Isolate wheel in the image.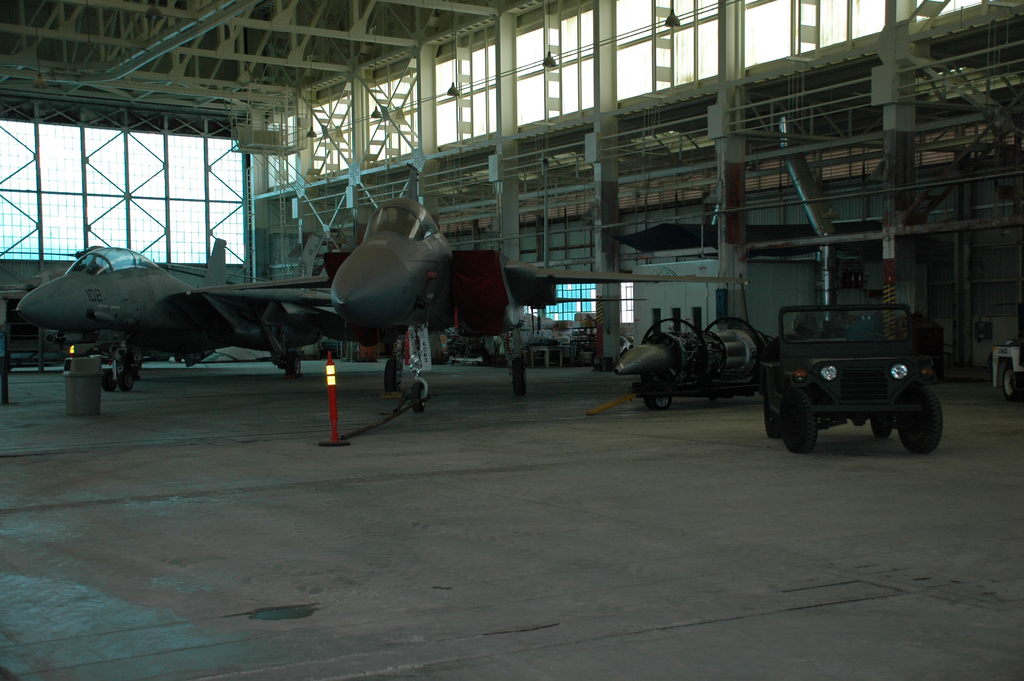
Isolated region: [701, 322, 748, 389].
